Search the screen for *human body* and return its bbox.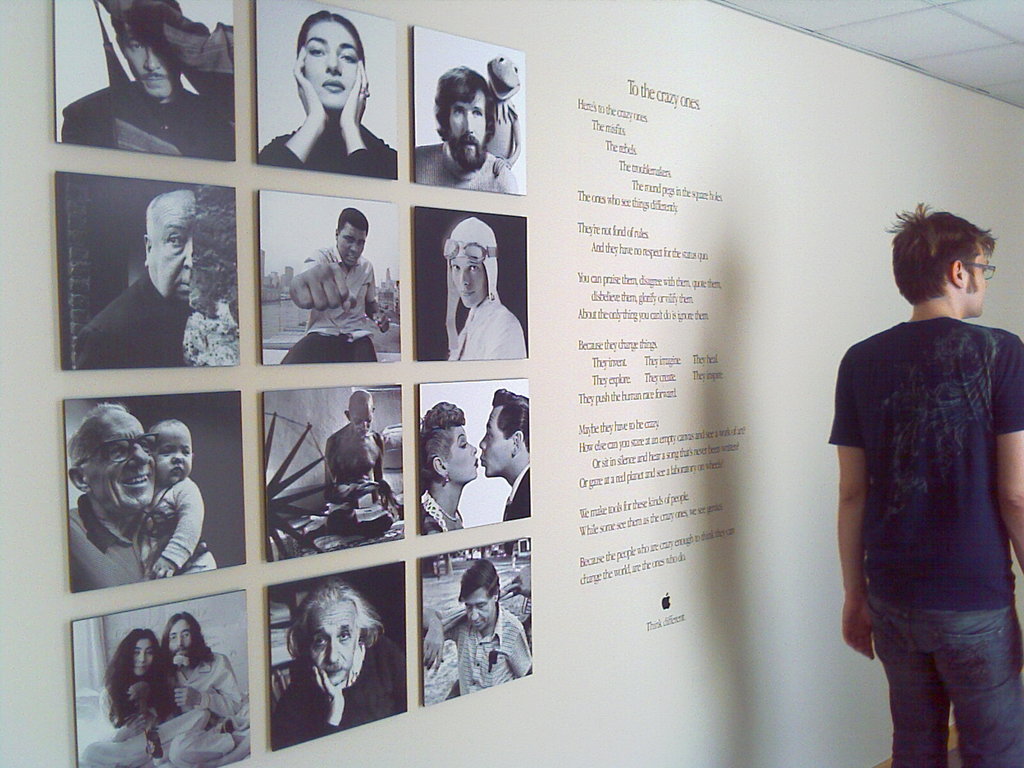
Found: l=419, t=492, r=467, b=536.
